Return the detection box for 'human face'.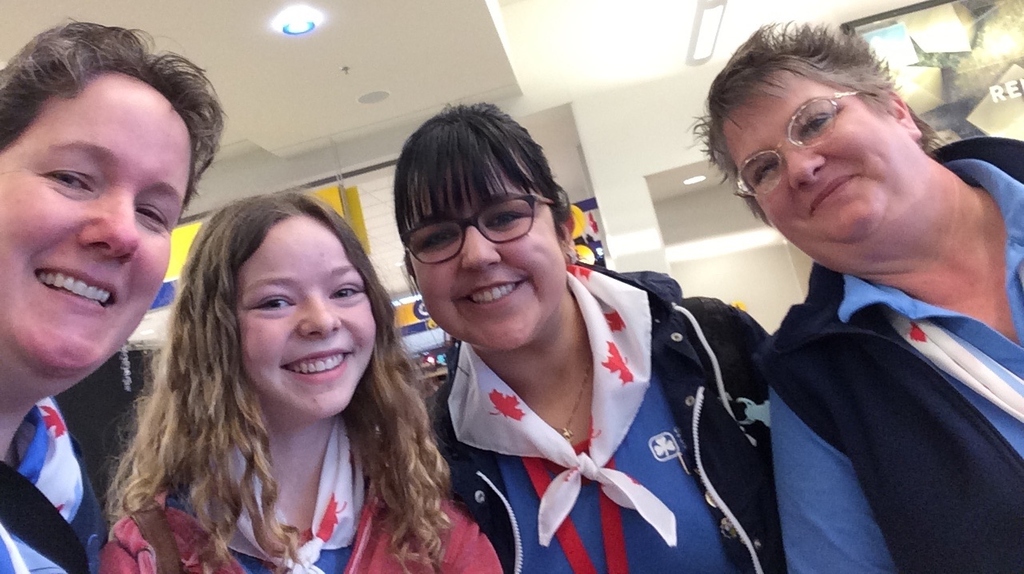
pyautogui.locateOnScreen(234, 223, 375, 416).
